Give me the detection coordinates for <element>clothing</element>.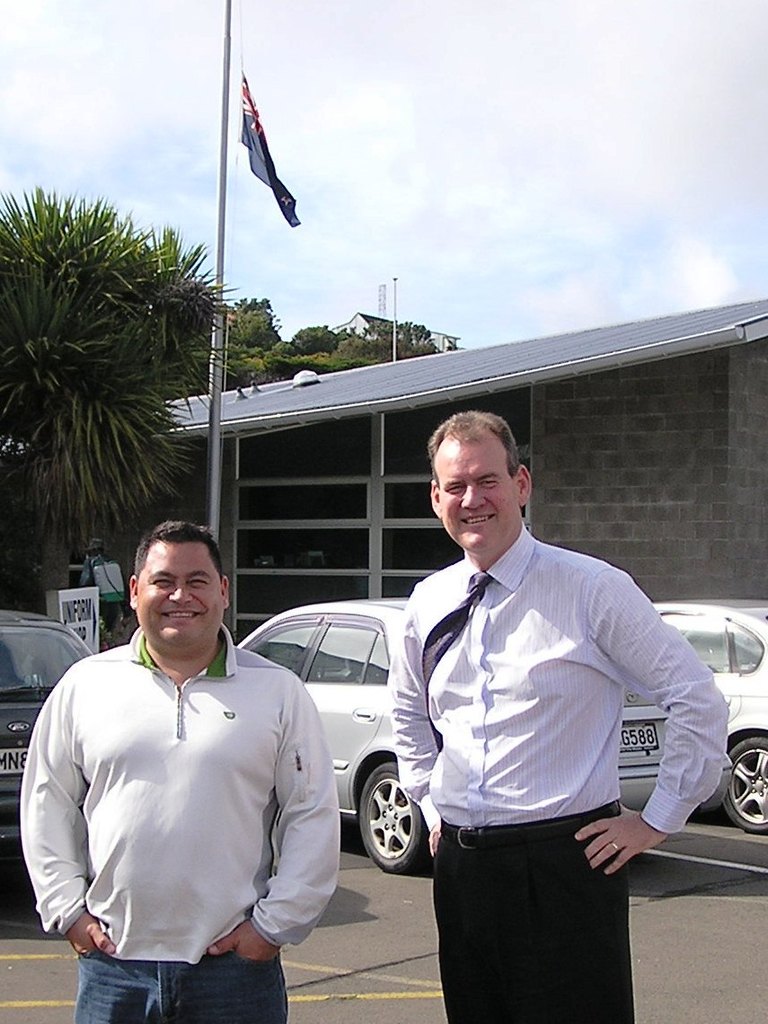
crop(45, 654, 311, 994).
